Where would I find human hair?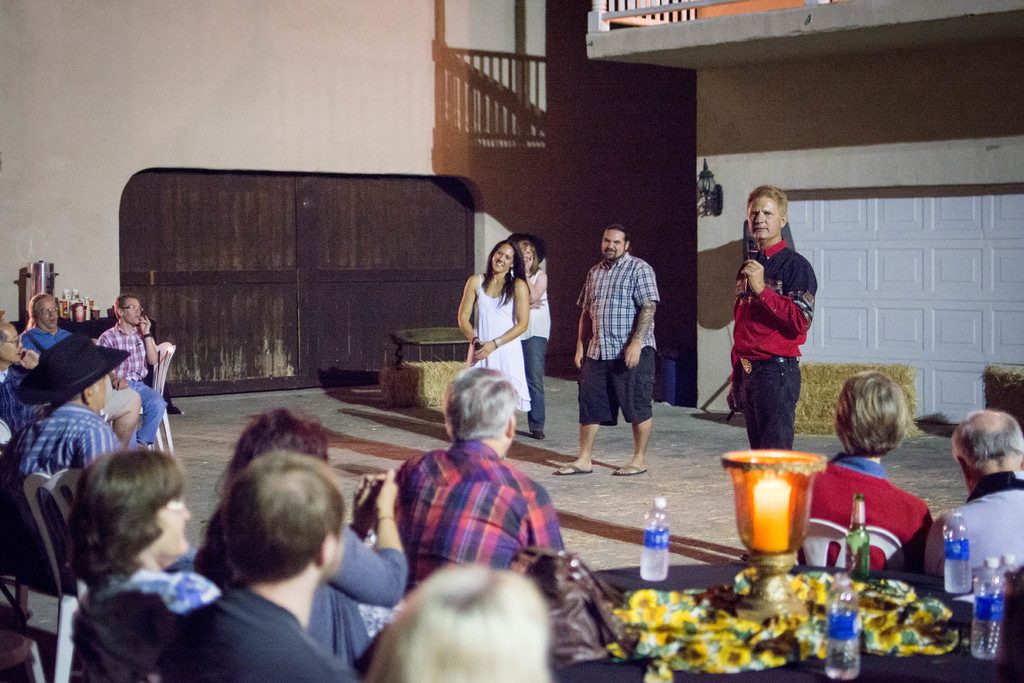
At region(116, 289, 137, 310).
